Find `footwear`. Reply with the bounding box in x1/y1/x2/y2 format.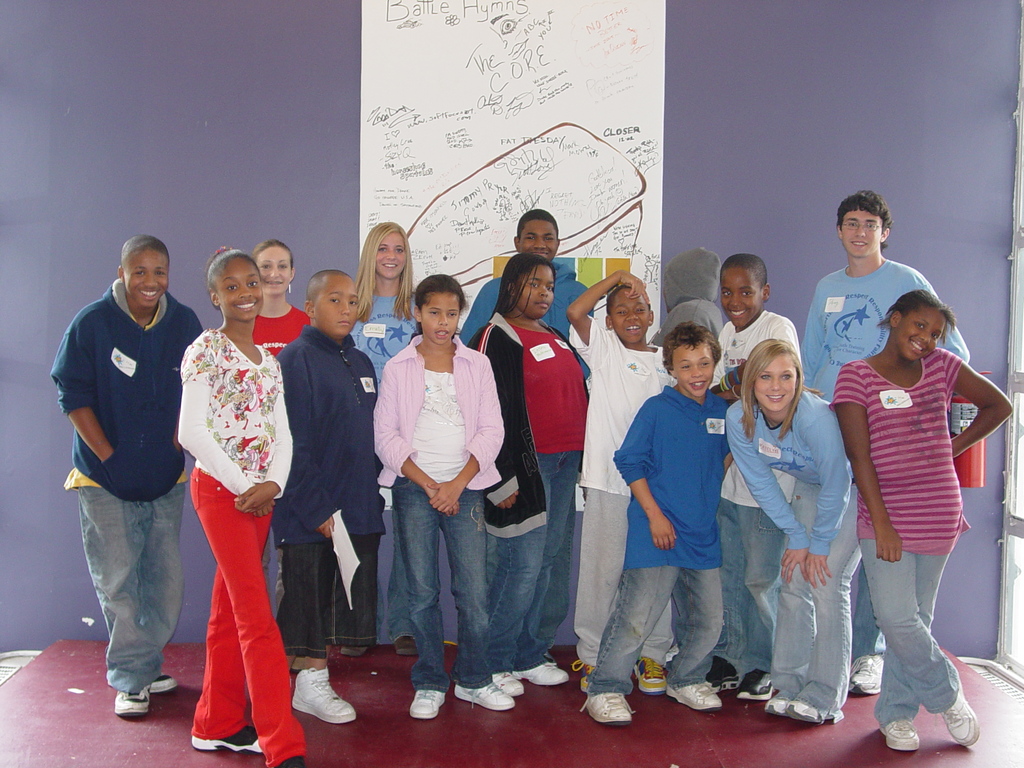
413/689/447/716.
